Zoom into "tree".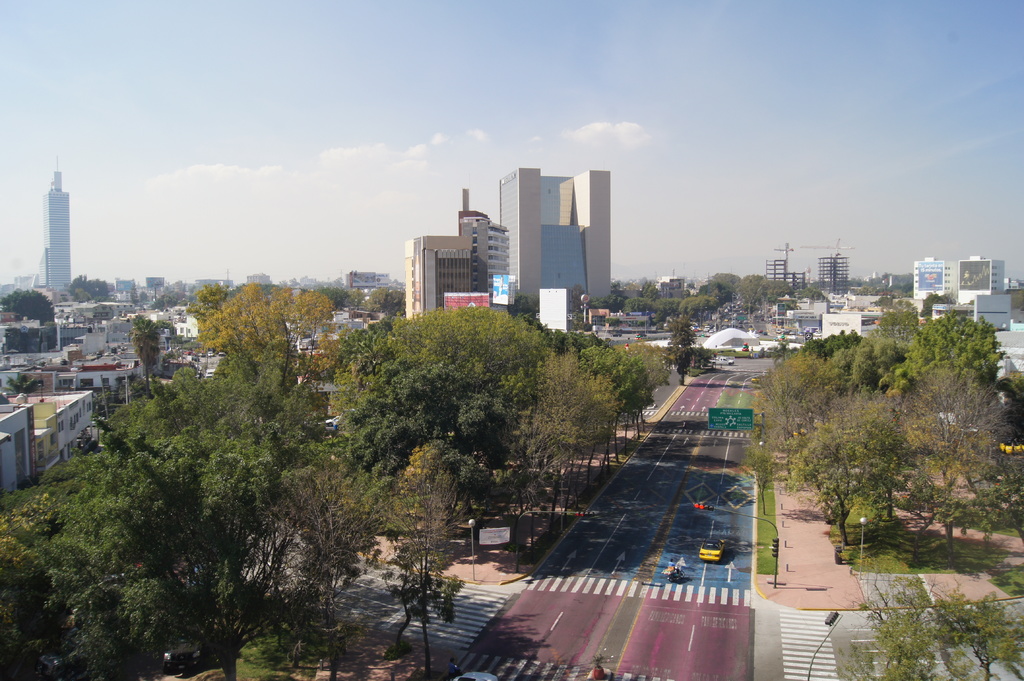
Zoom target: crop(2, 326, 34, 352).
